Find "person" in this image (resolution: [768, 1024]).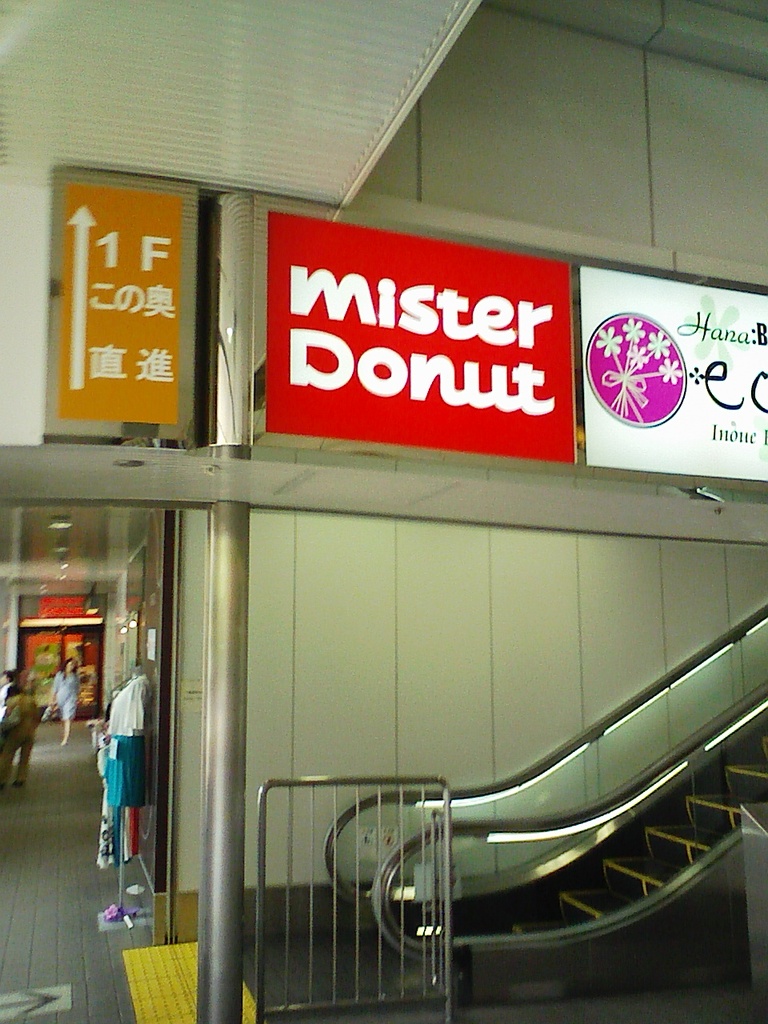
x1=0, y1=686, x2=43, y2=786.
